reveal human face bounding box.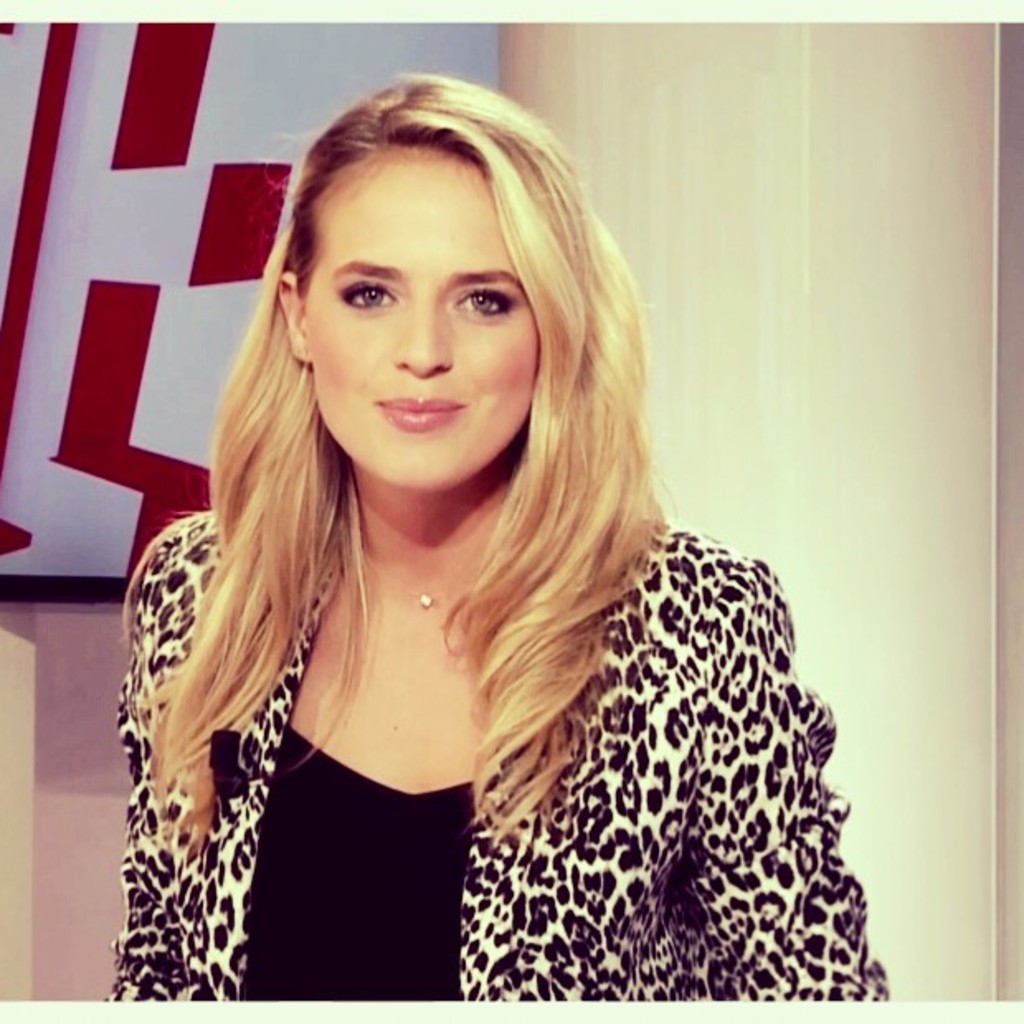
Revealed: box=[294, 137, 543, 491].
